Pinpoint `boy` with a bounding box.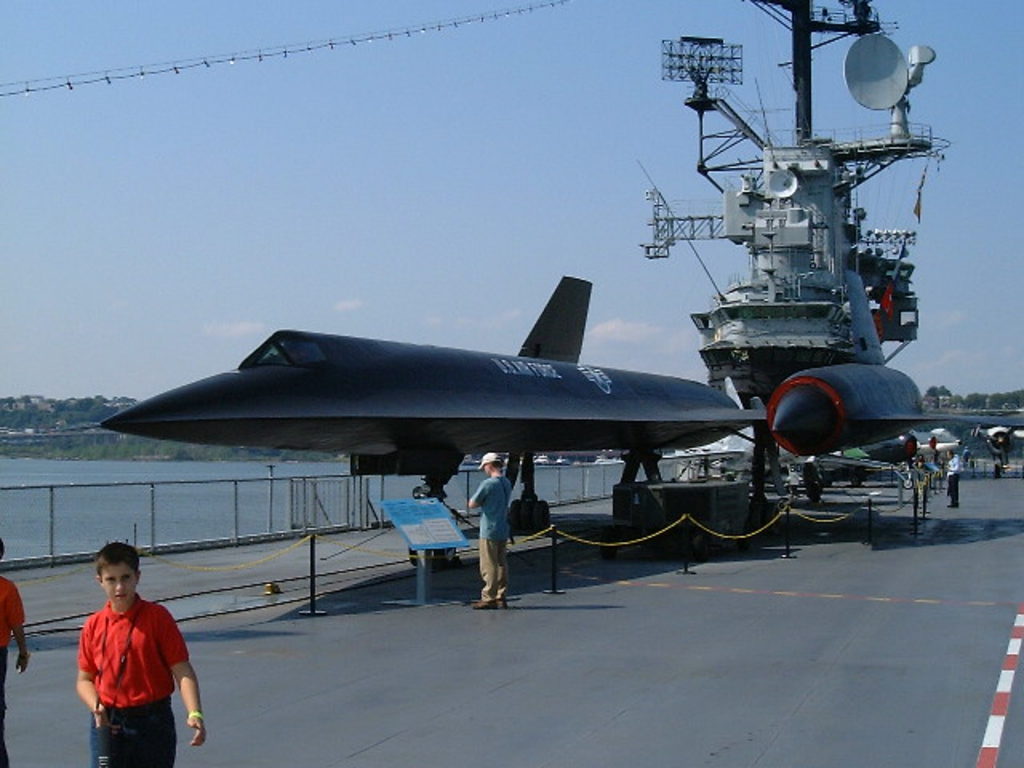
[459, 451, 517, 608].
